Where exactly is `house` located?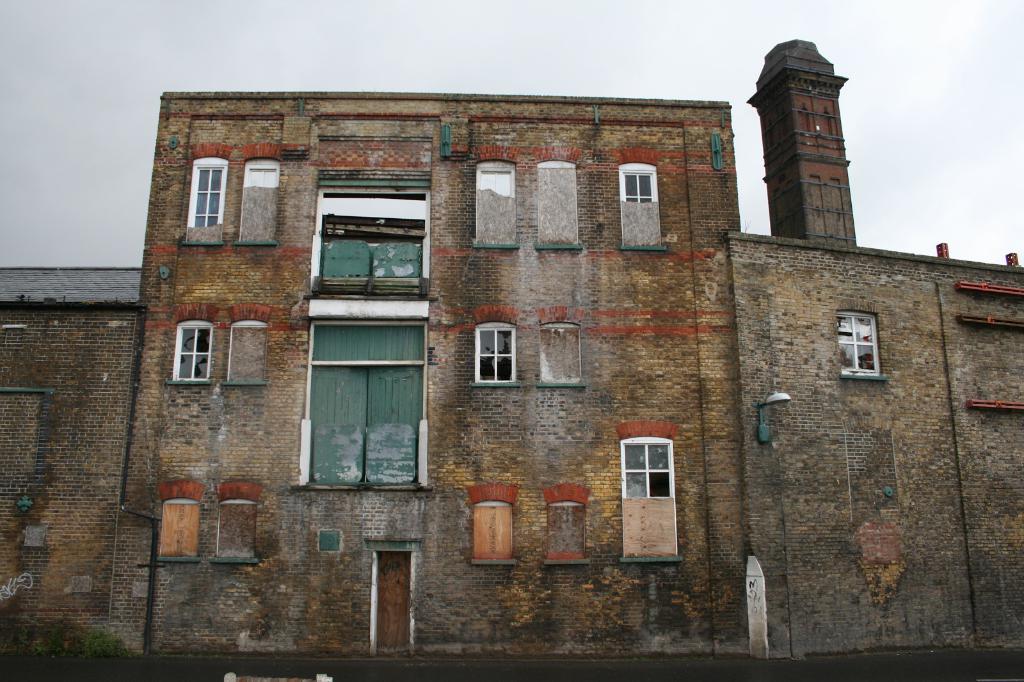
Its bounding box is x1=126 y1=91 x2=764 y2=674.
